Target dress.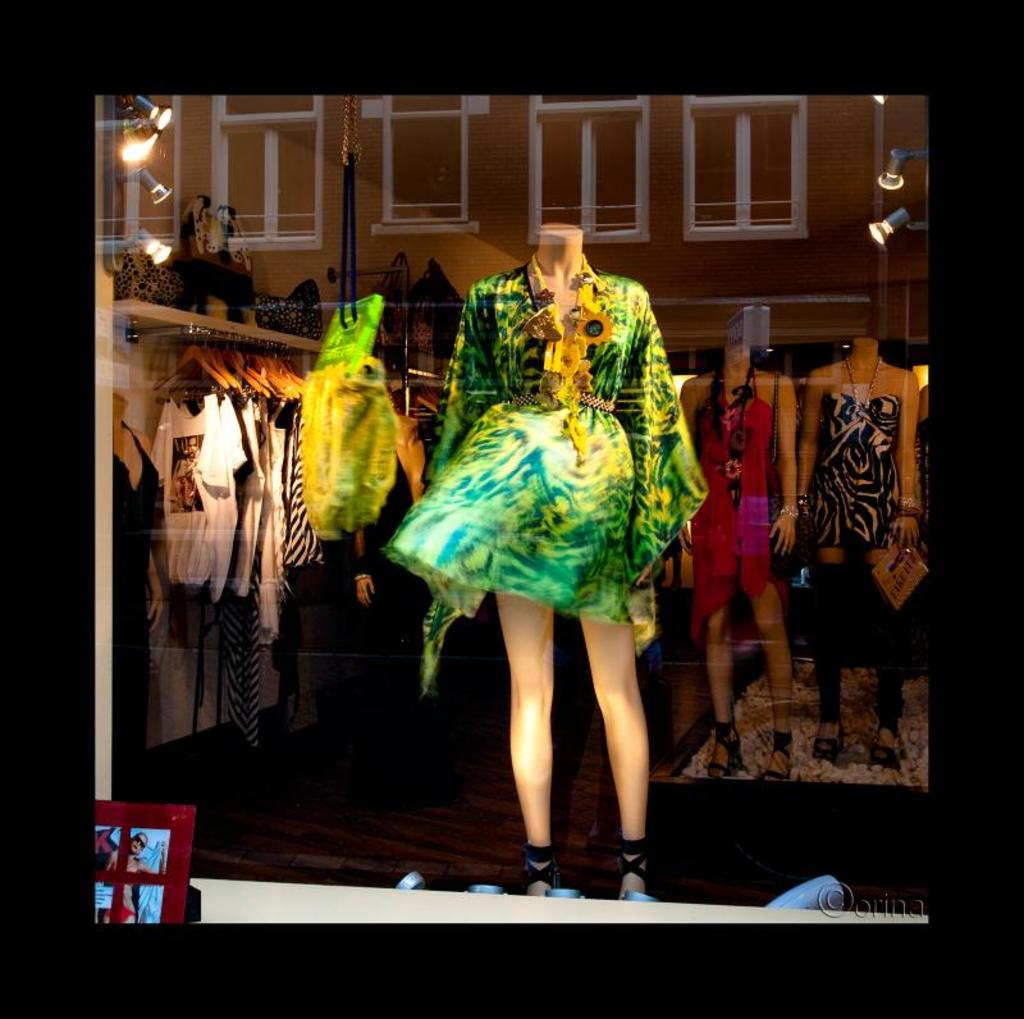
Target region: {"left": 383, "top": 253, "right": 708, "bottom": 693}.
